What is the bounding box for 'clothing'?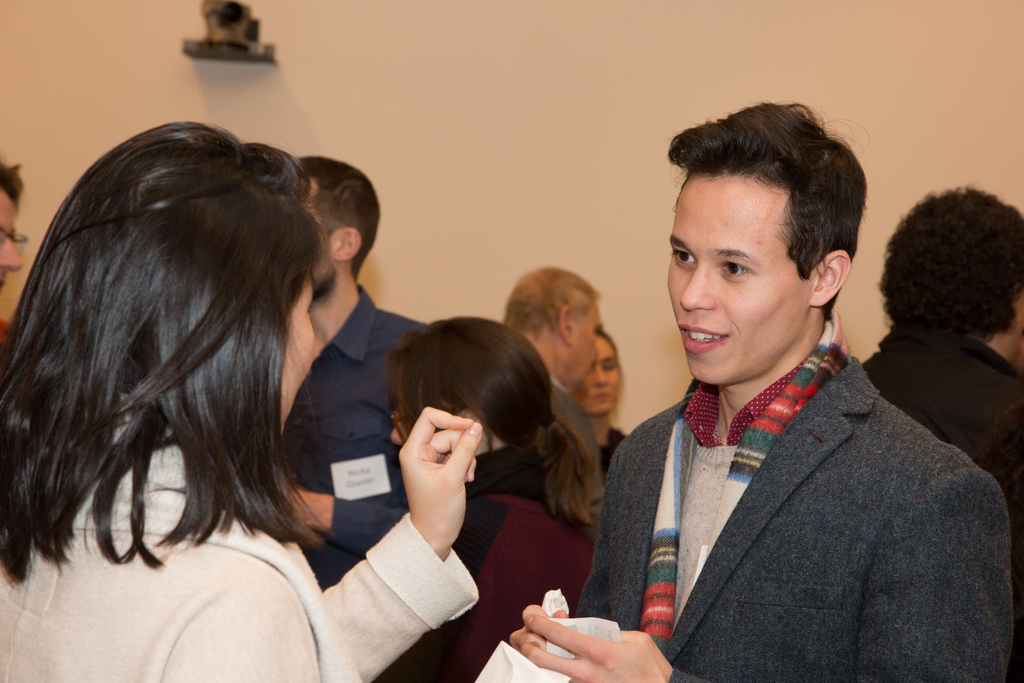
left=541, top=373, right=602, bottom=558.
